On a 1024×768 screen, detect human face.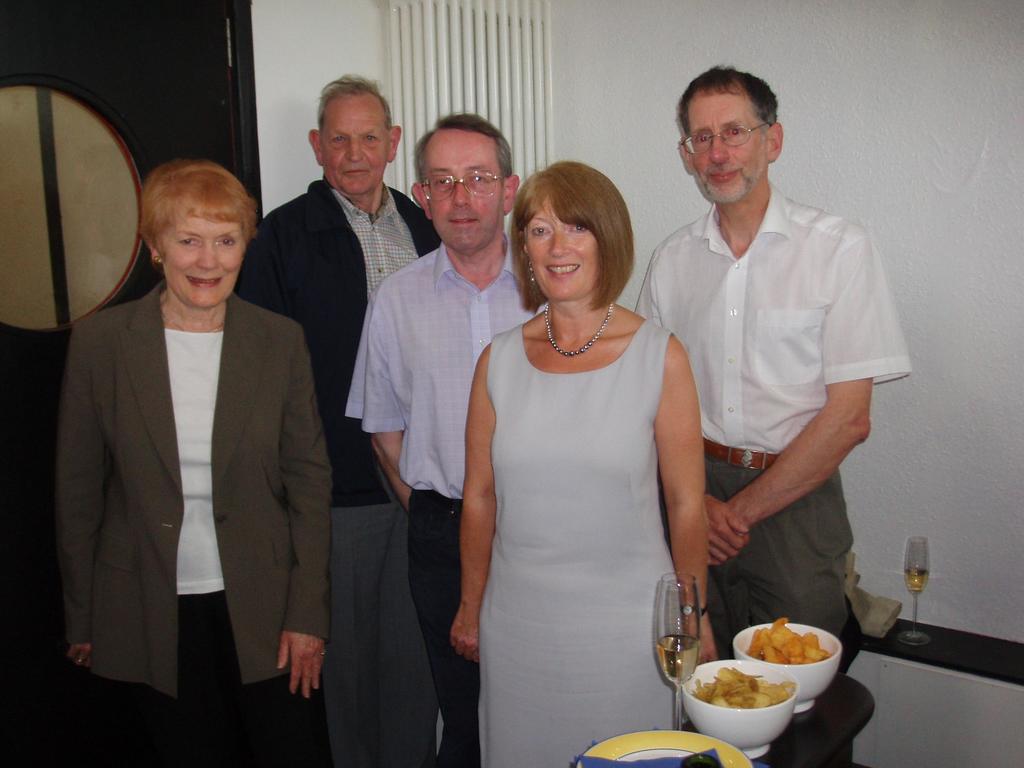
[left=530, top=190, right=603, bottom=299].
